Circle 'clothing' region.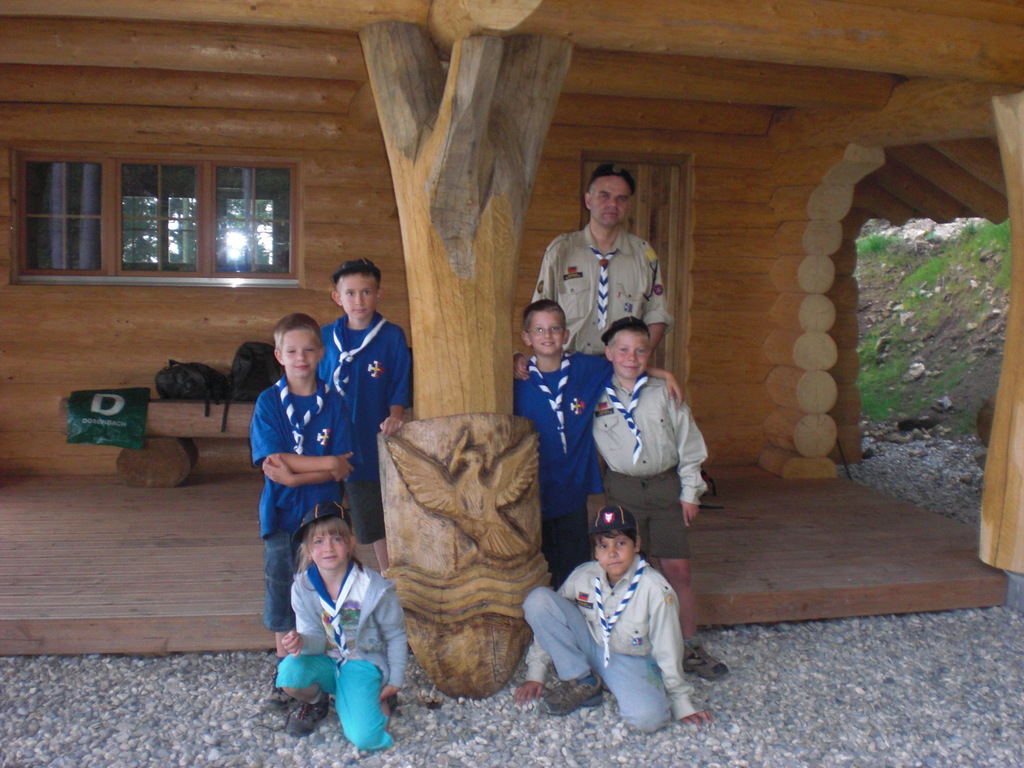
Region: (538,536,698,723).
